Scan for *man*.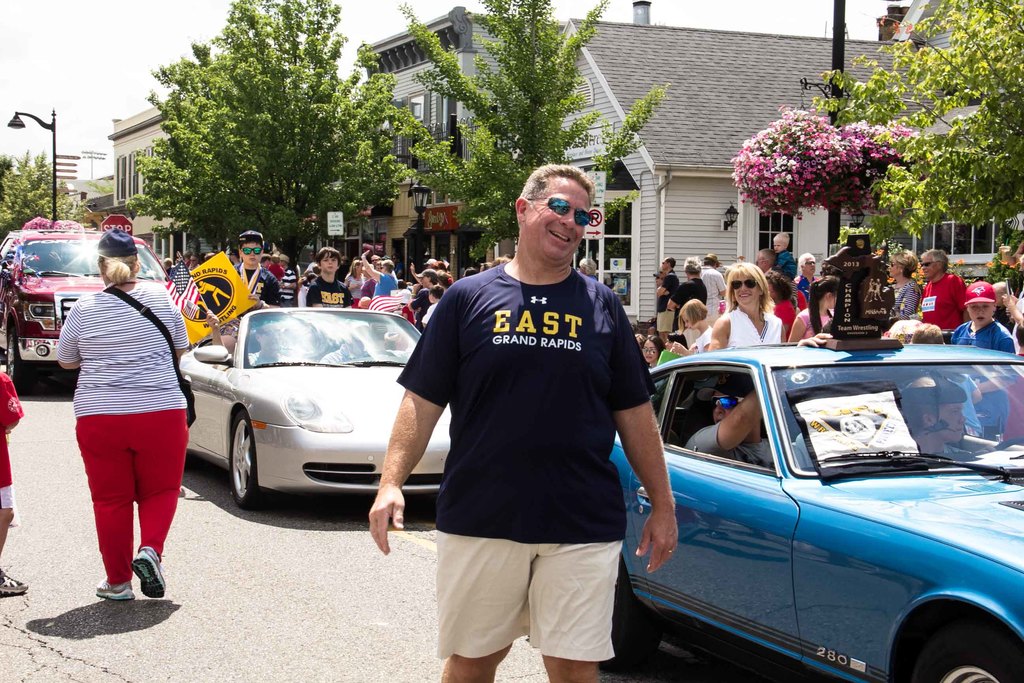
Scan result: {"x1": 303, "y1": 241, "x2": 362, "y2": 312}.
